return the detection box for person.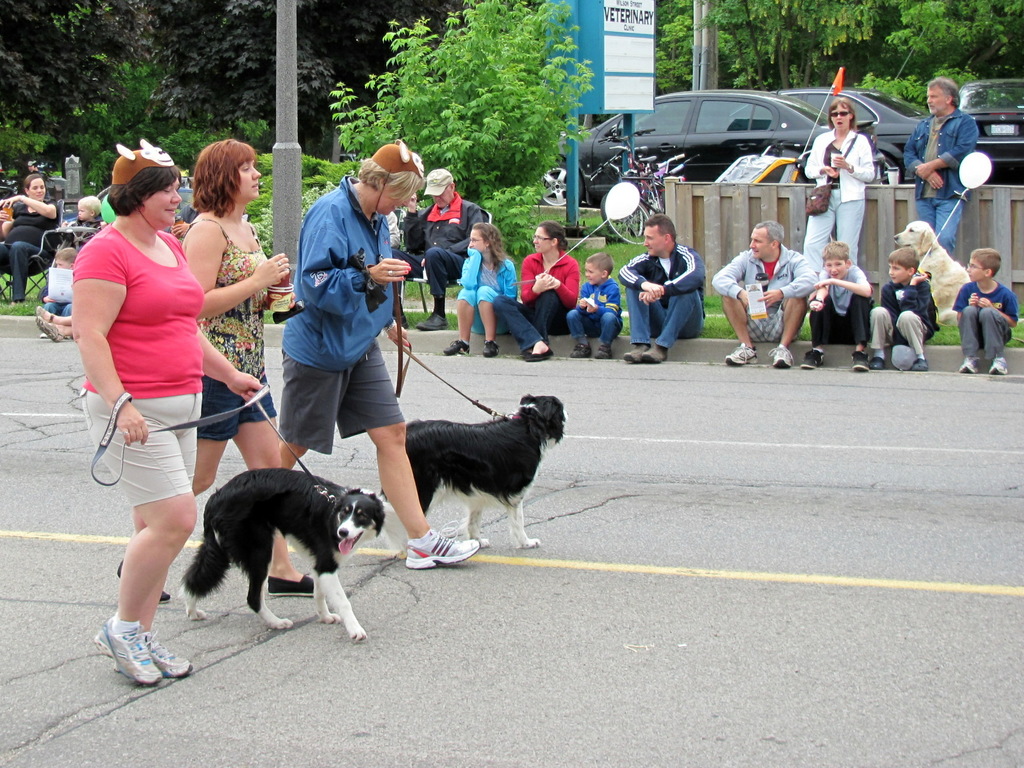
left=900, top=78, right=979, bottom=255.
